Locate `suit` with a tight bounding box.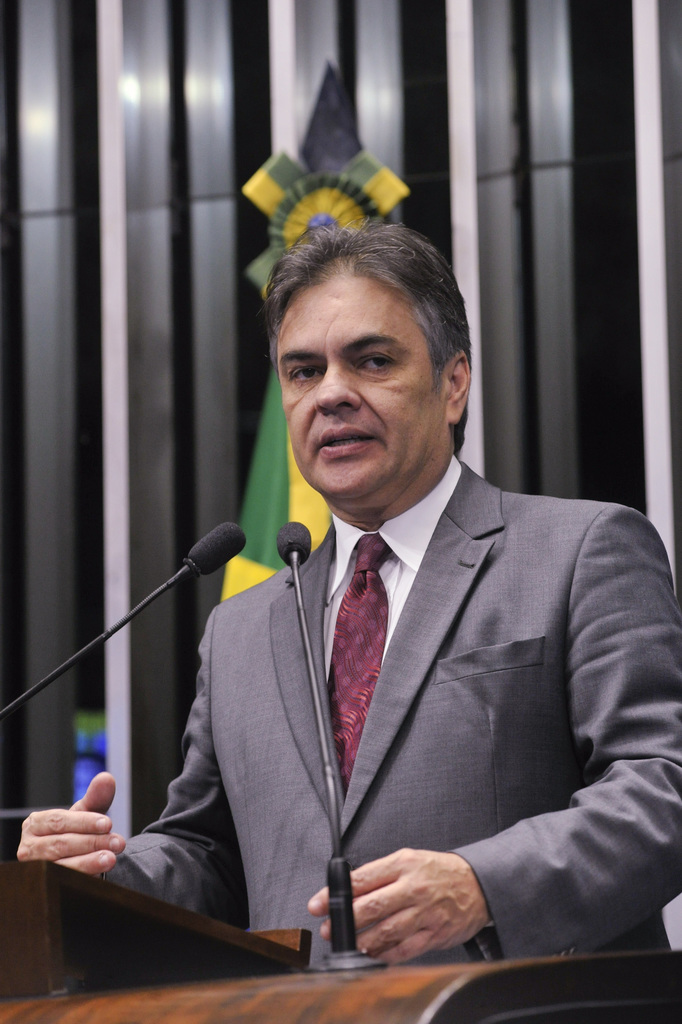
99,452,681,959.
